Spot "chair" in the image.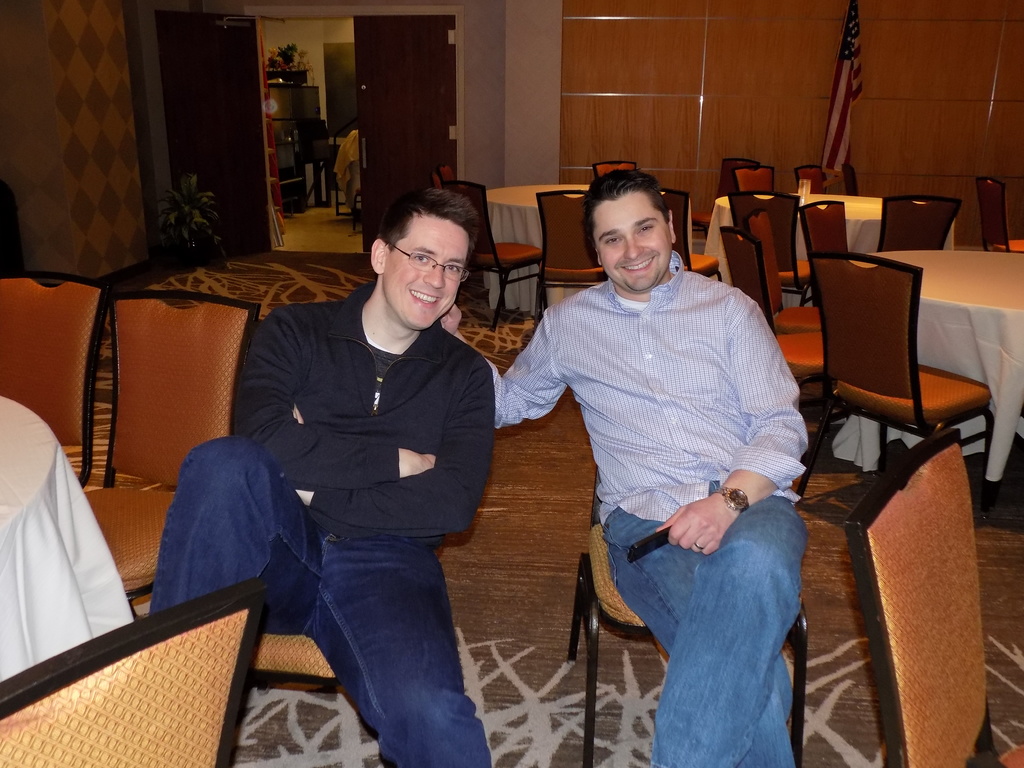
"chair" found at <box>795,198,856,307</box>.
